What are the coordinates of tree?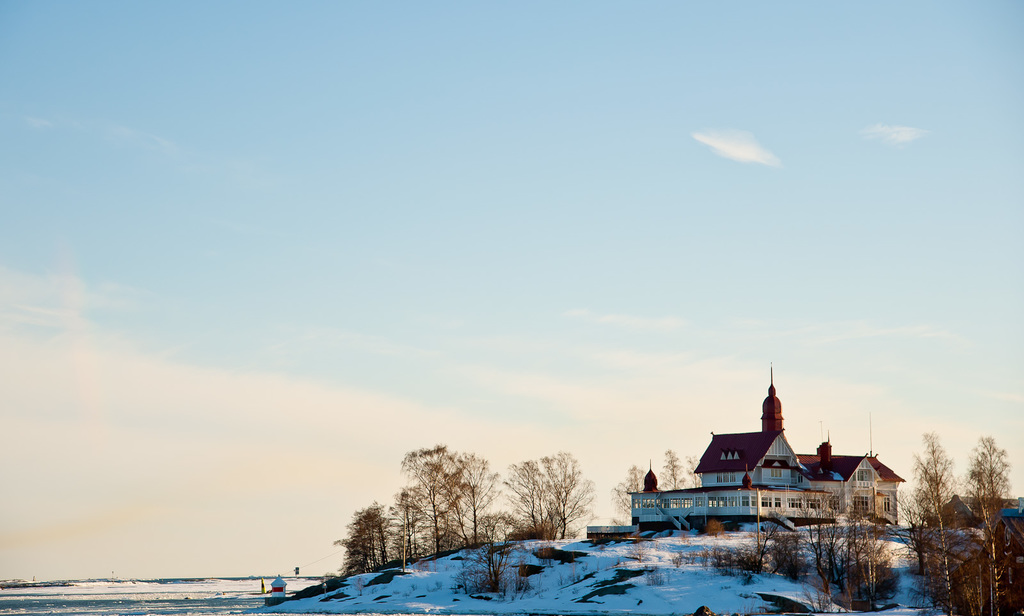
[677,454,707,496].
